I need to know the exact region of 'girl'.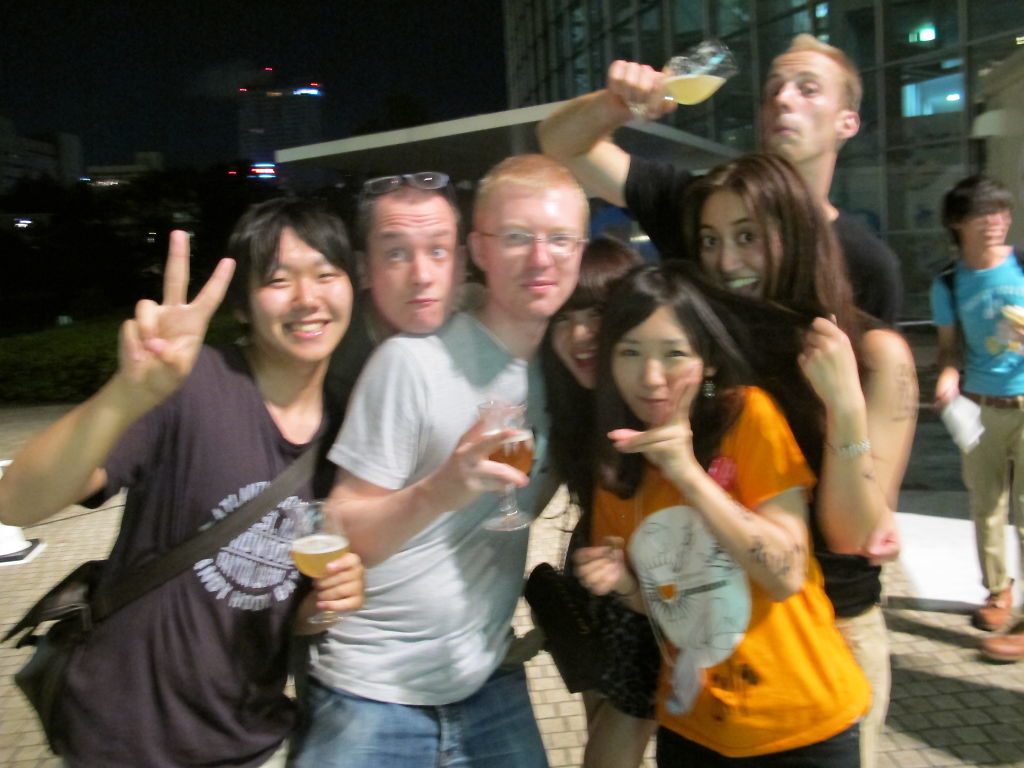
Region: pyautogui.locateOnScreen(683, 154, 924, 767).
